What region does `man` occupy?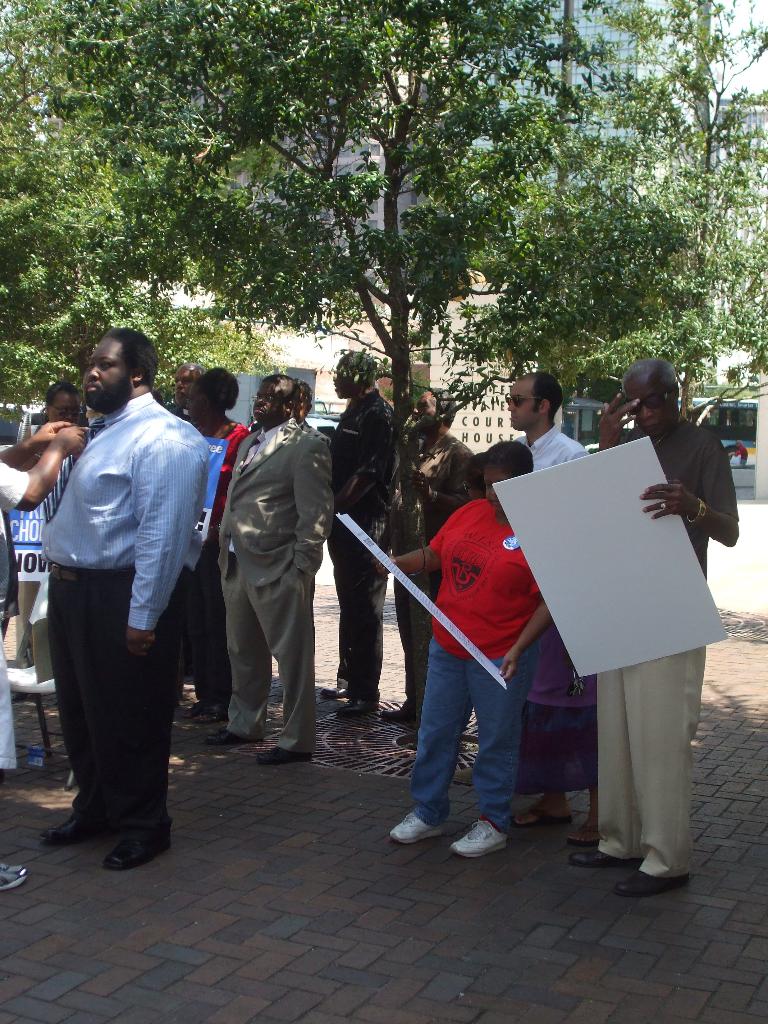
box(165, 362, 205, 430).
